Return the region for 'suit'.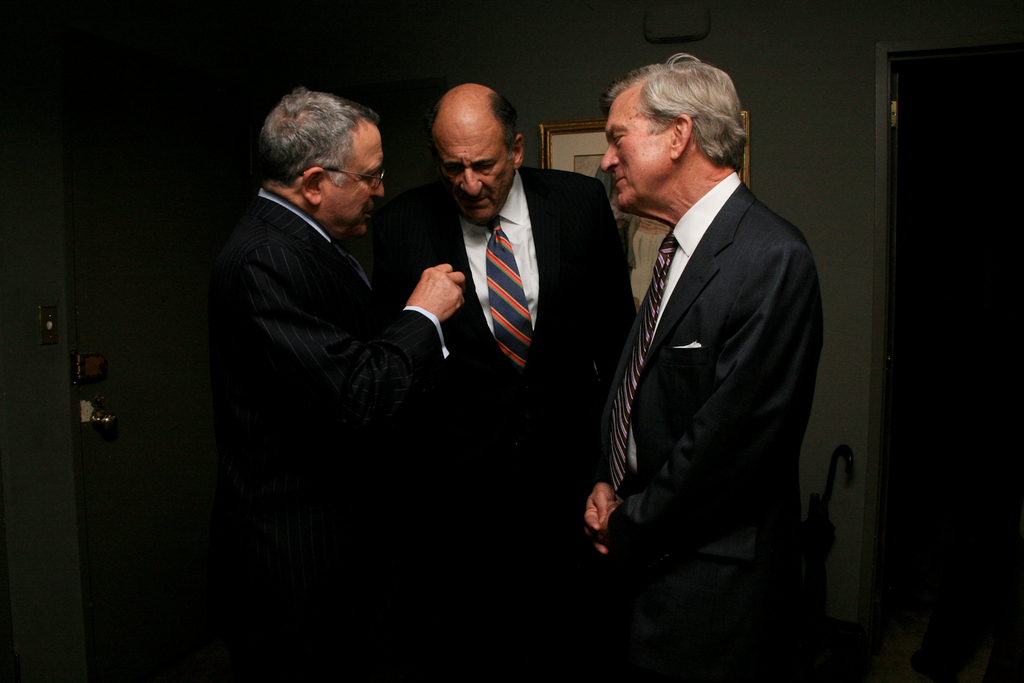
x1=193 y1=105 x2=492 y2=610.
